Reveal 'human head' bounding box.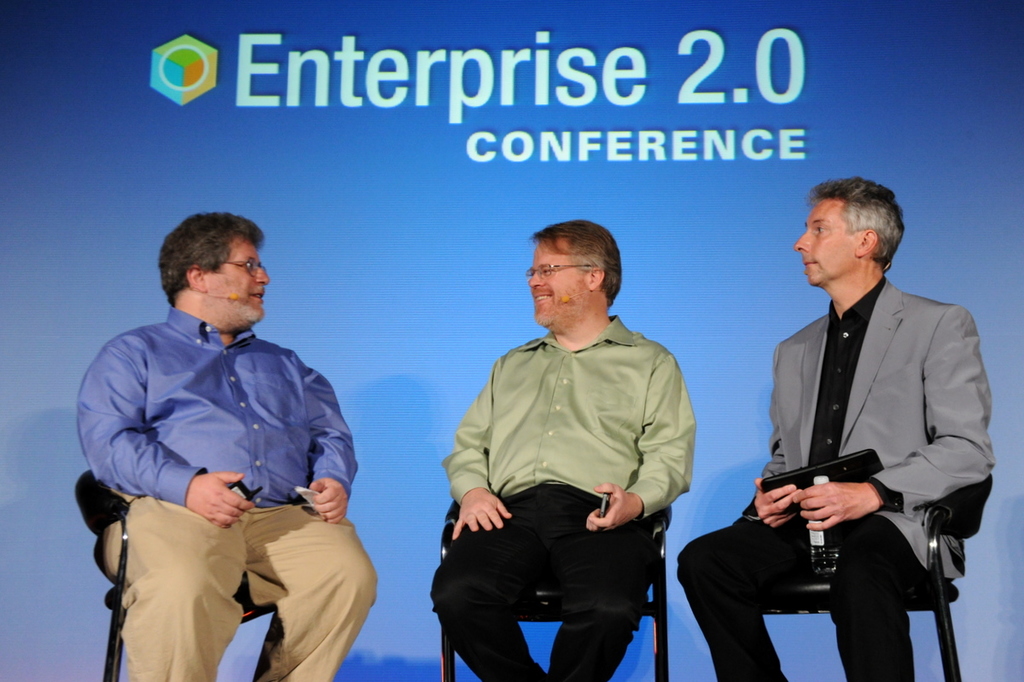
Revealed: Rect(528, 220, 625, 329).
